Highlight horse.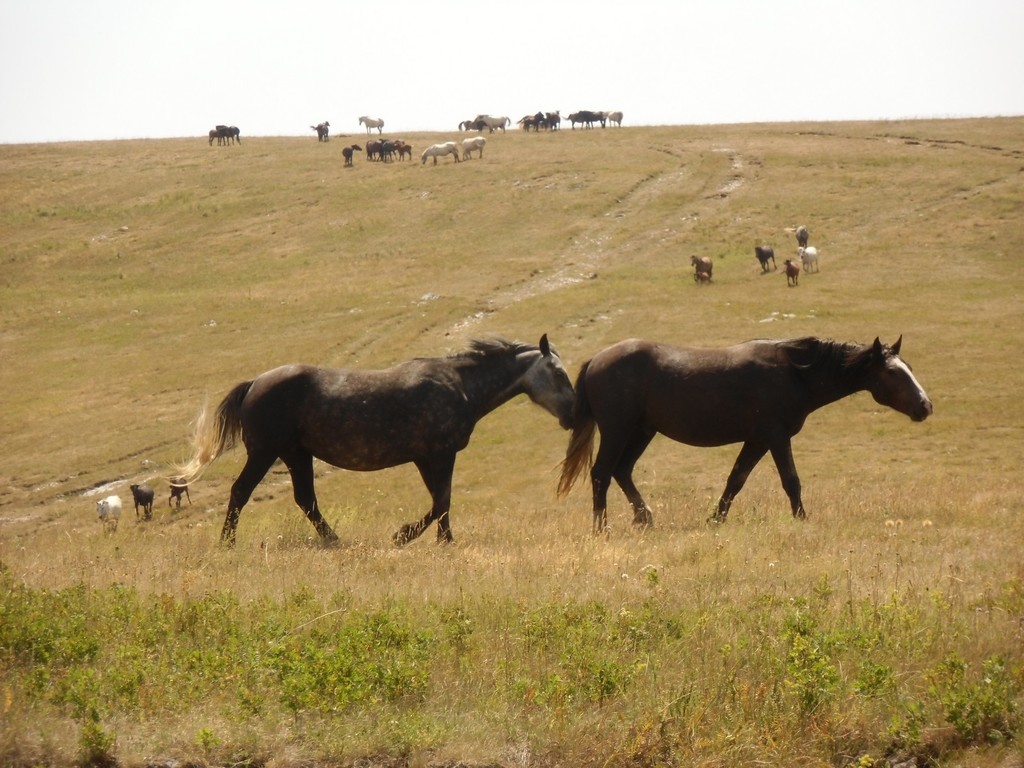
Highlighted region: 755 244 778 274.
